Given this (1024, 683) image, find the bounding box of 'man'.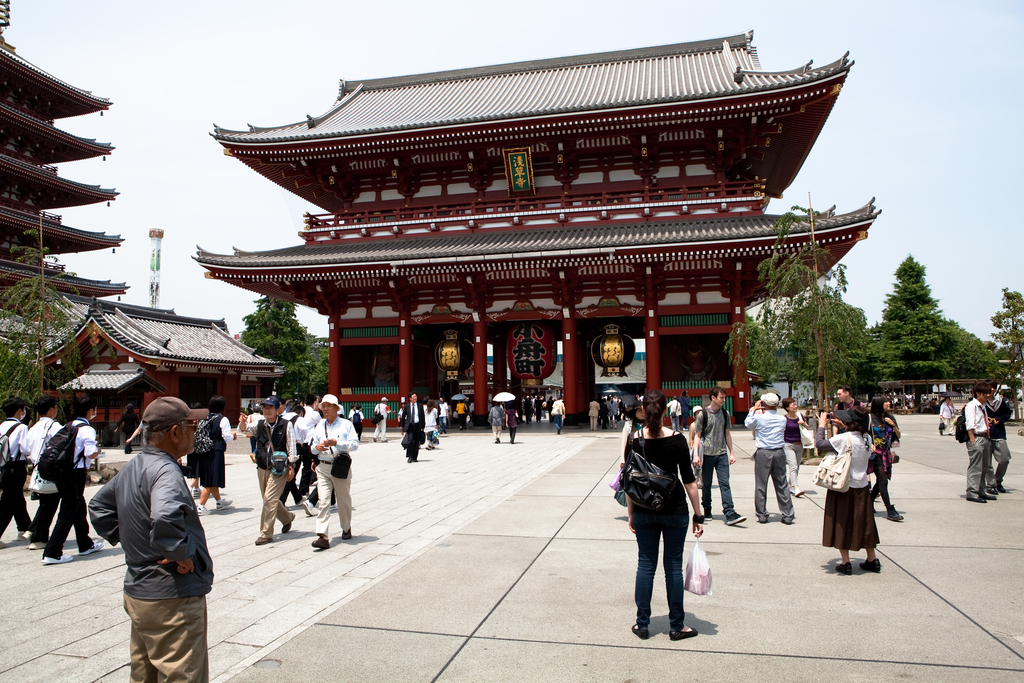
371 396 397 443.
